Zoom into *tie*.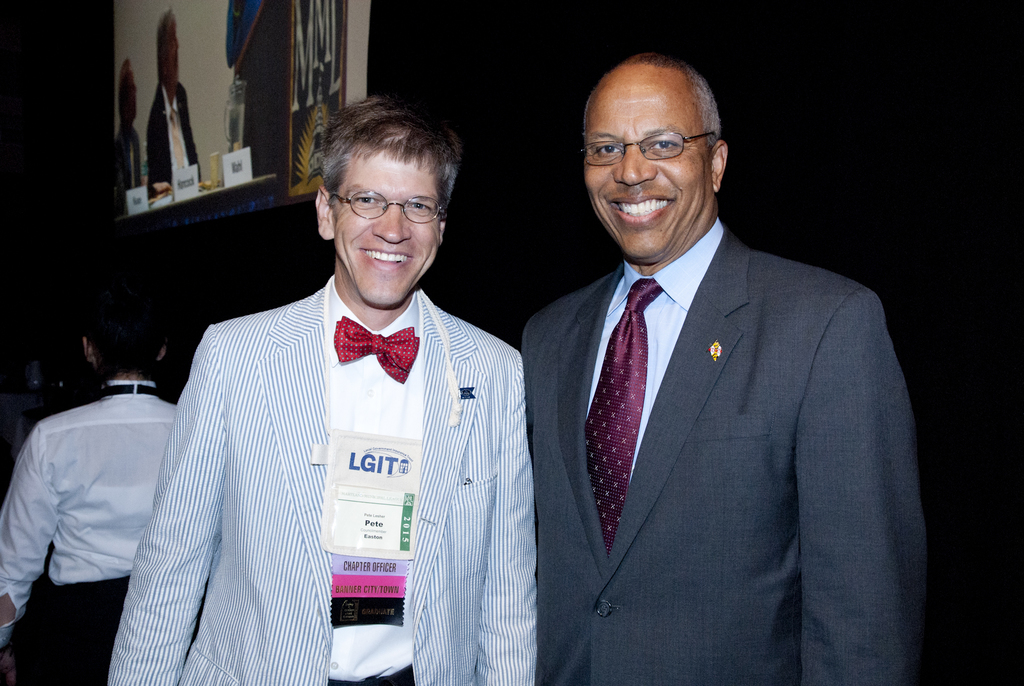
Zoom target: 588/275/664/561.
